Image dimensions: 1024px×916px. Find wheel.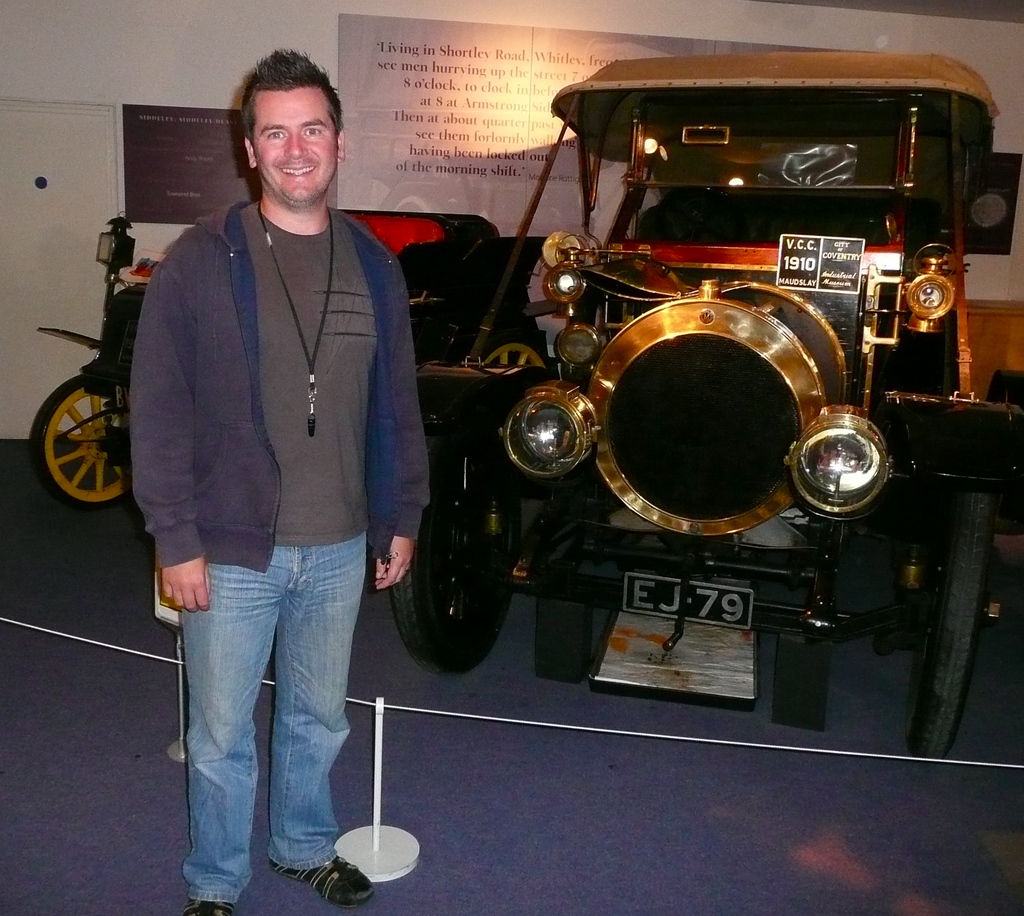
box=[911, 486, 986, 761].
